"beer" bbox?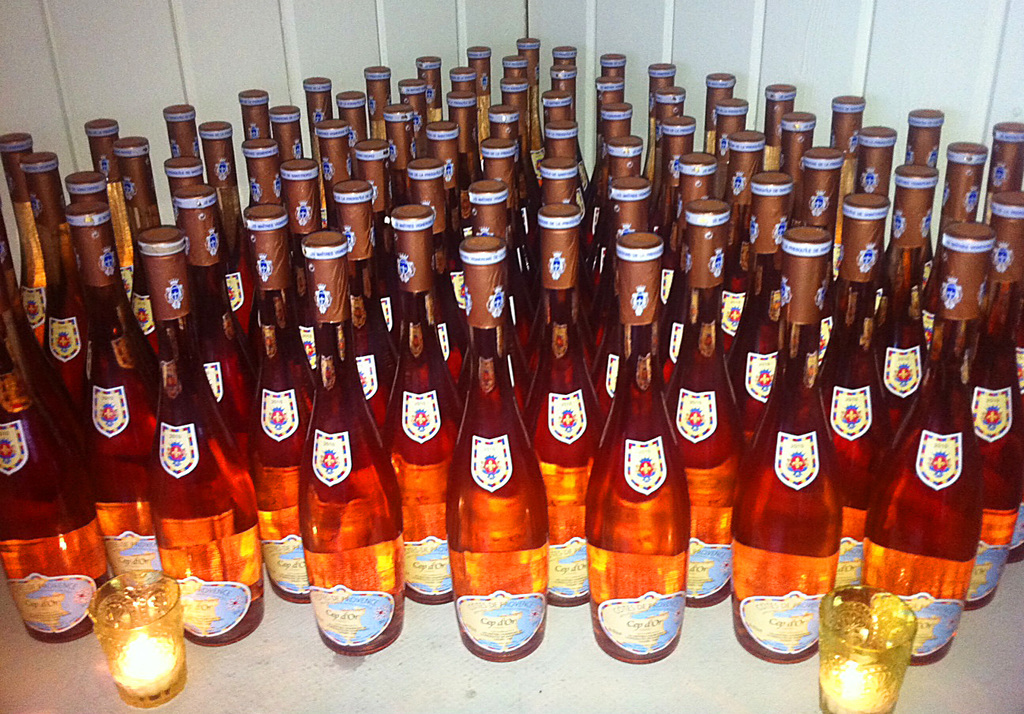
Rect(408, 151, 454, 241)
